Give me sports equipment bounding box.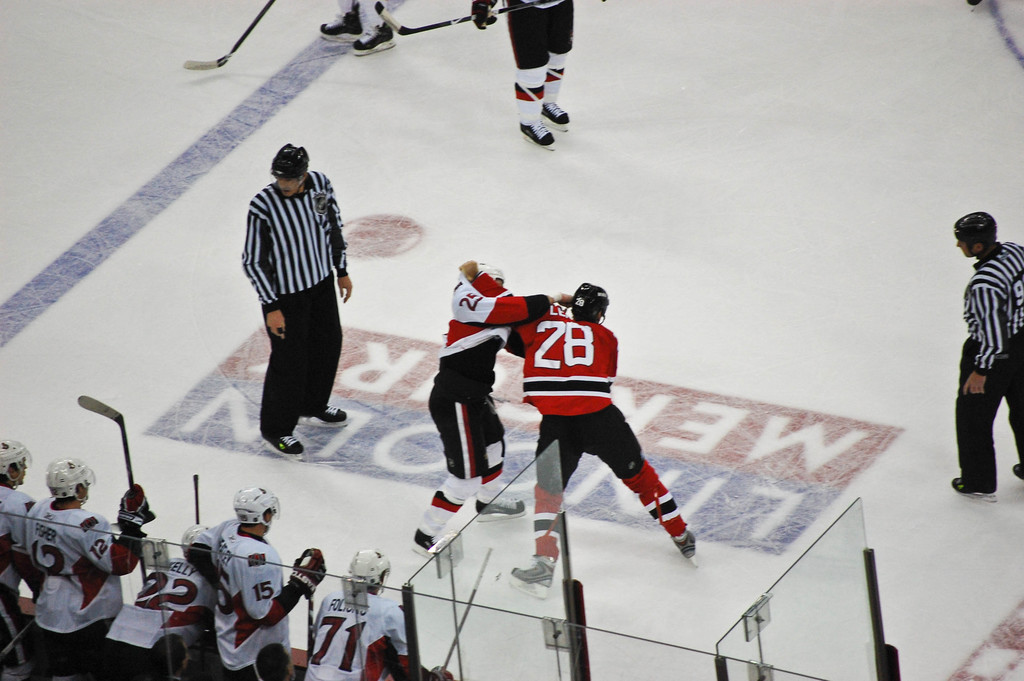
bbox=(75, 397, 134, 489).
